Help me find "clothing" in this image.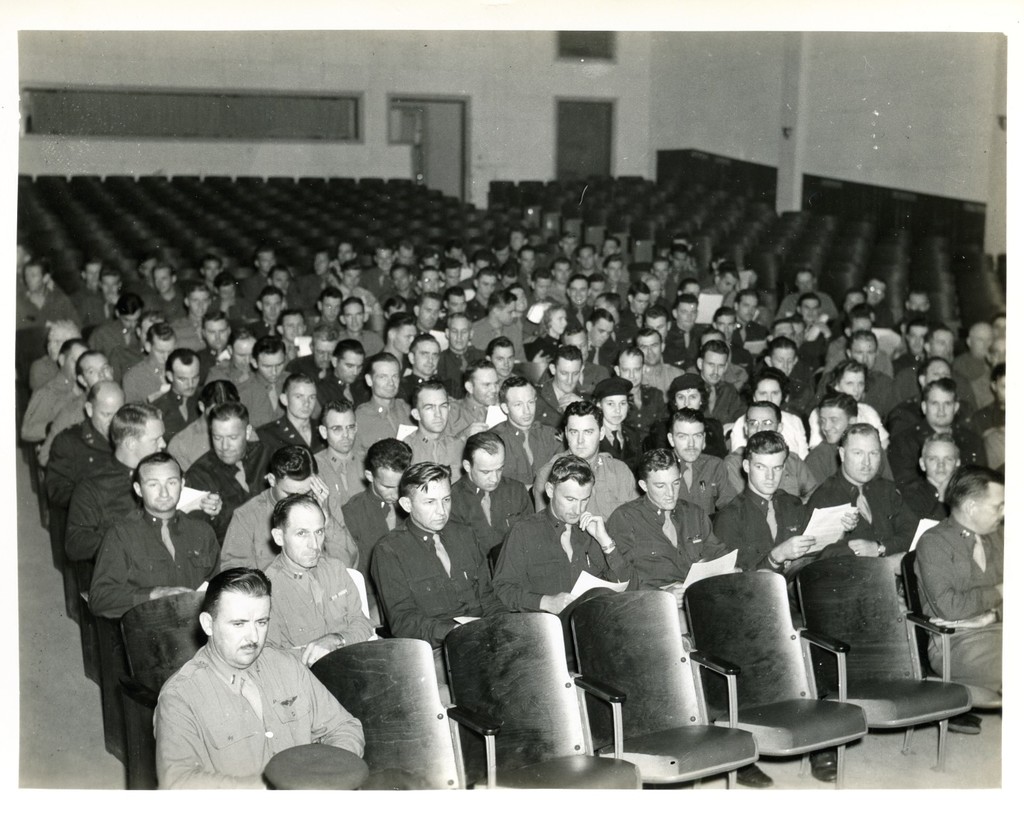
Found it: pyautogui.locateOnScreen(887, 367, 978, 394).
